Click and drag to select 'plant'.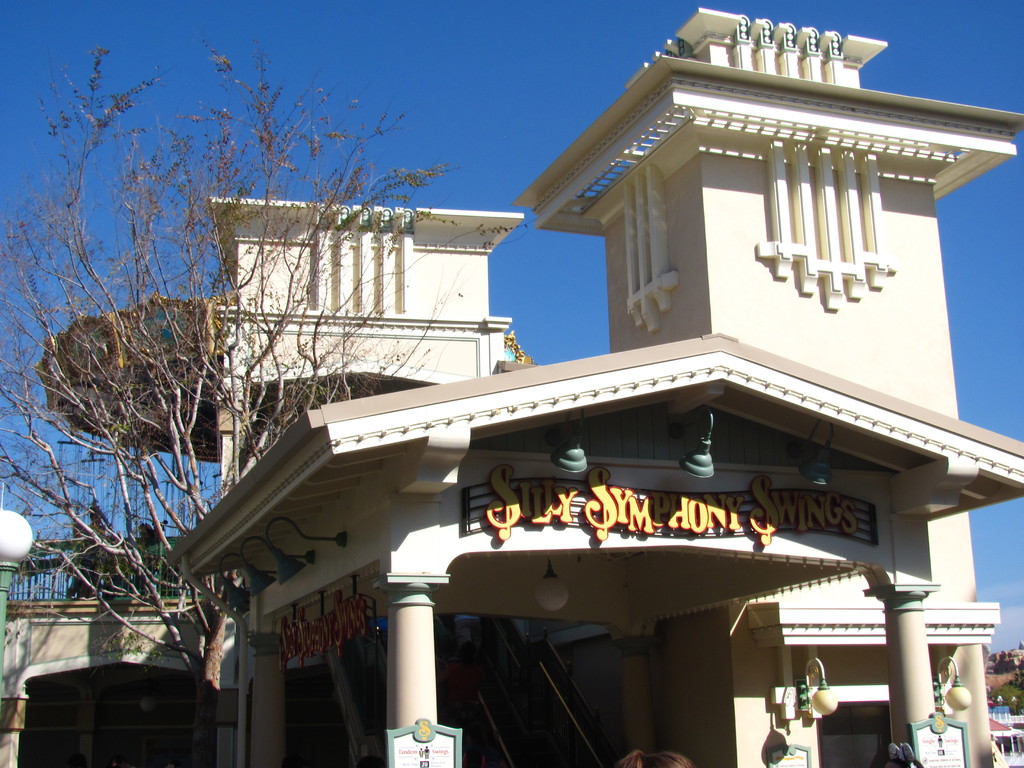
Selection: <bbox>982, 639, 1023, 716</bbox>.
